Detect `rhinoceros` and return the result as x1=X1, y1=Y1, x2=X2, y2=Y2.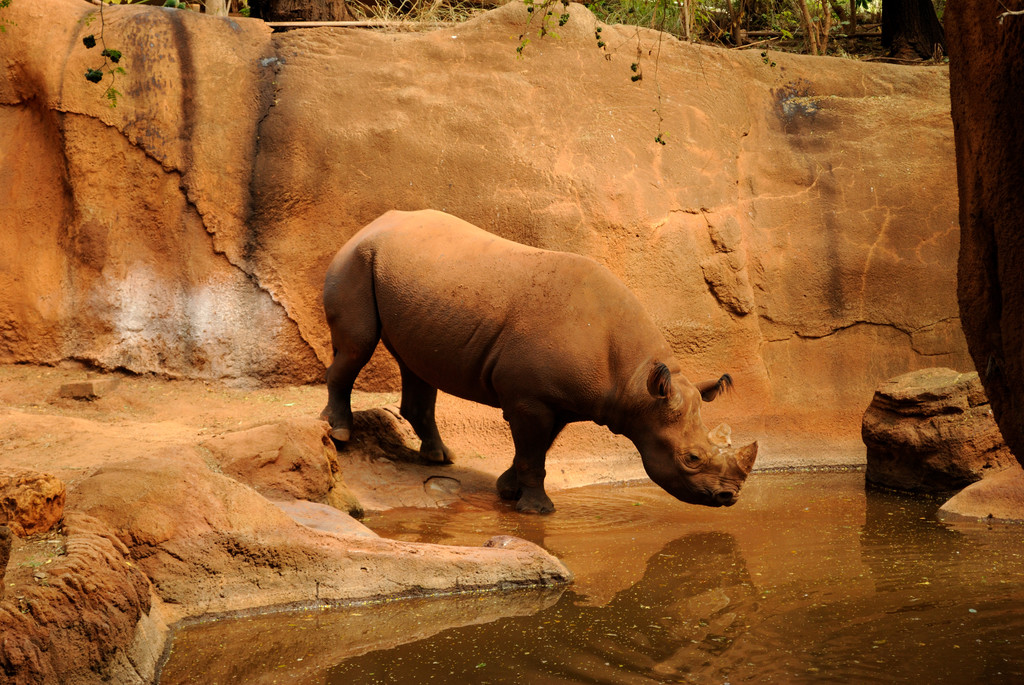
x1=314, y1=205, x2=765, y2=520.
